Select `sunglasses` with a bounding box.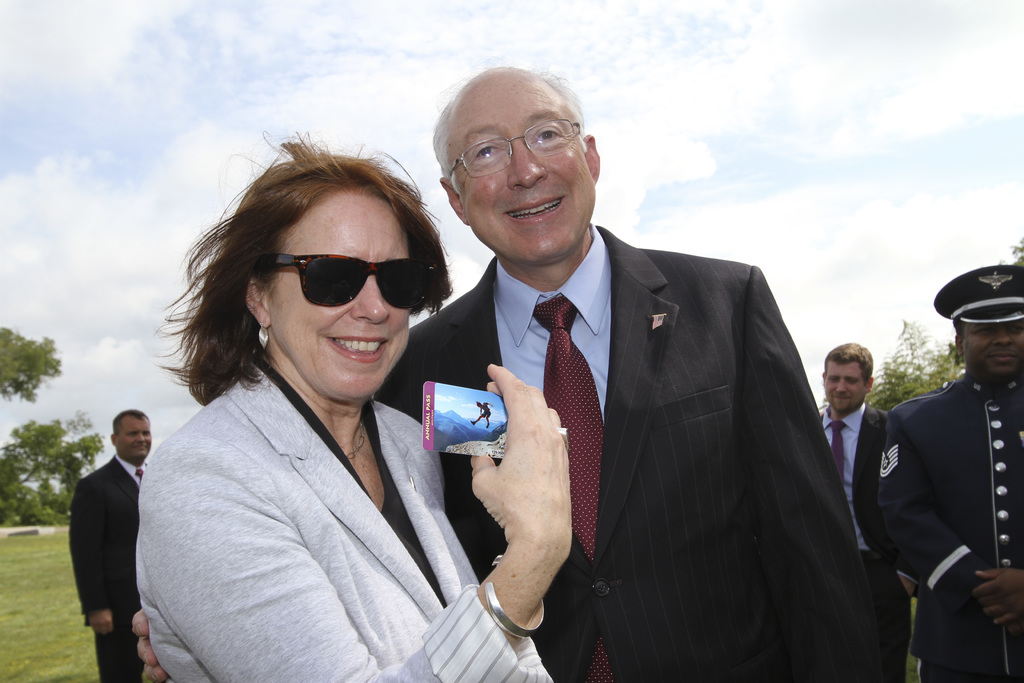
left=254, top=250, right=438, bottom=311.
